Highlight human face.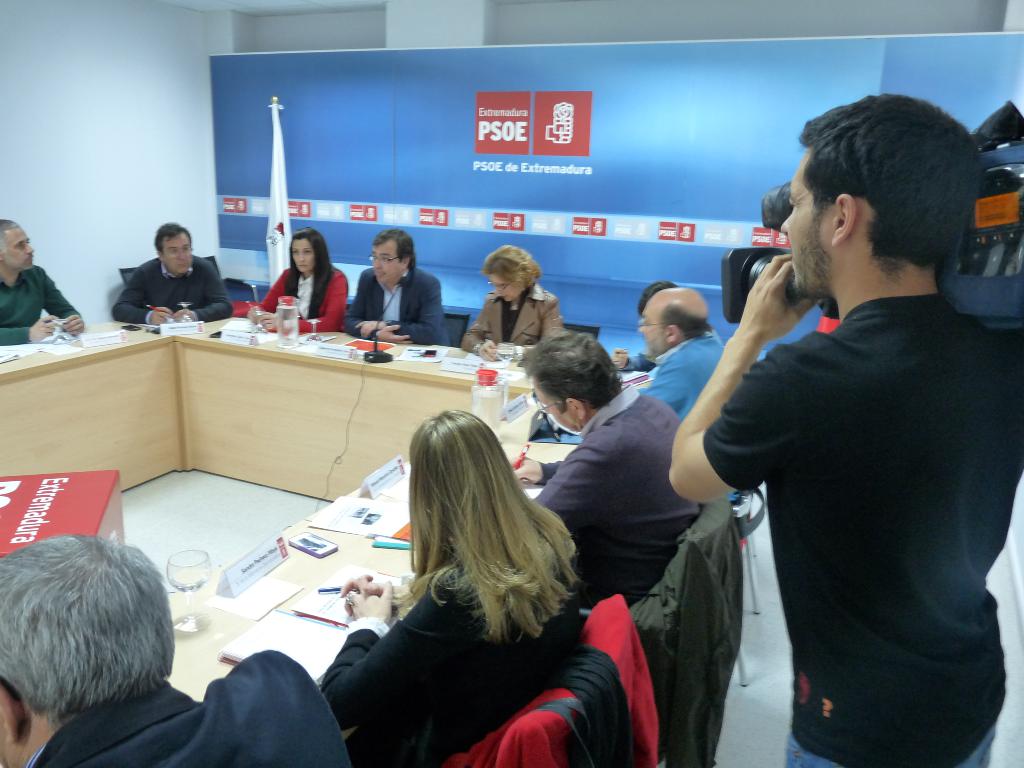
Highlighted region: Rect(163, 240, 195, 273).
